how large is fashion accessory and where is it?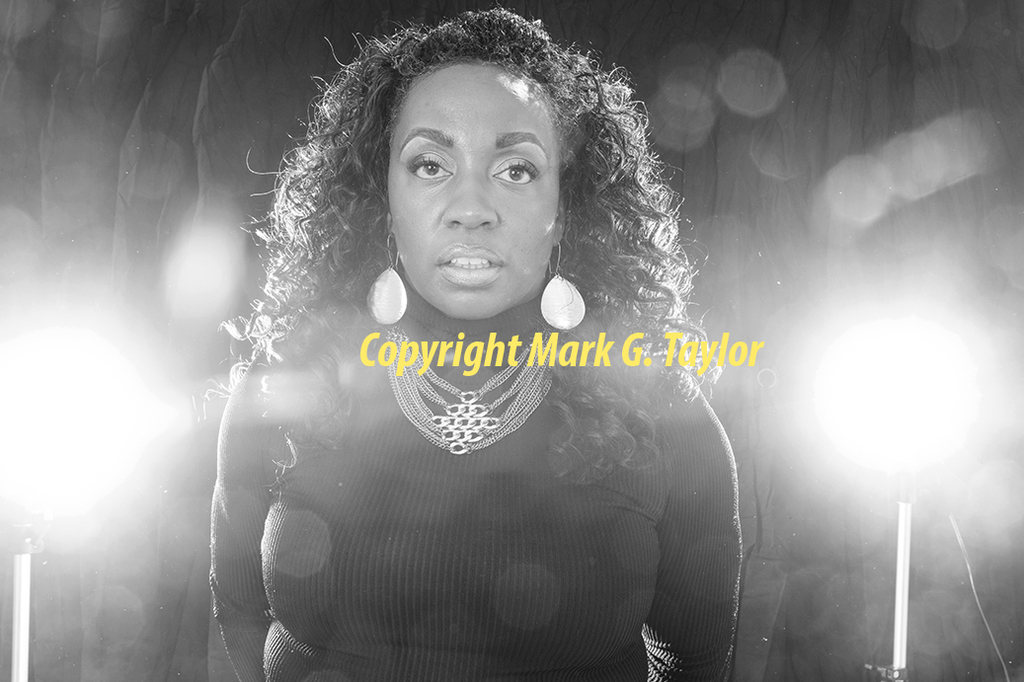
Bounding box: Rect(366, 229, 408, 327).
